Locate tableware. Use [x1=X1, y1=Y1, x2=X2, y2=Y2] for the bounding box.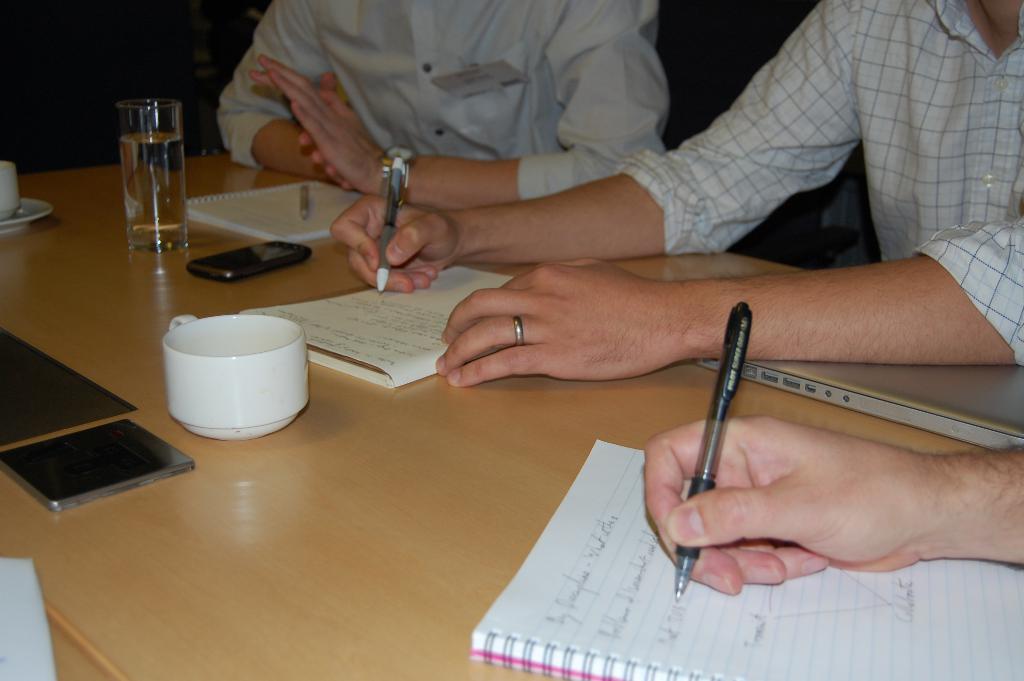
[x1=117, y1=97, x2=195, y2=258].
